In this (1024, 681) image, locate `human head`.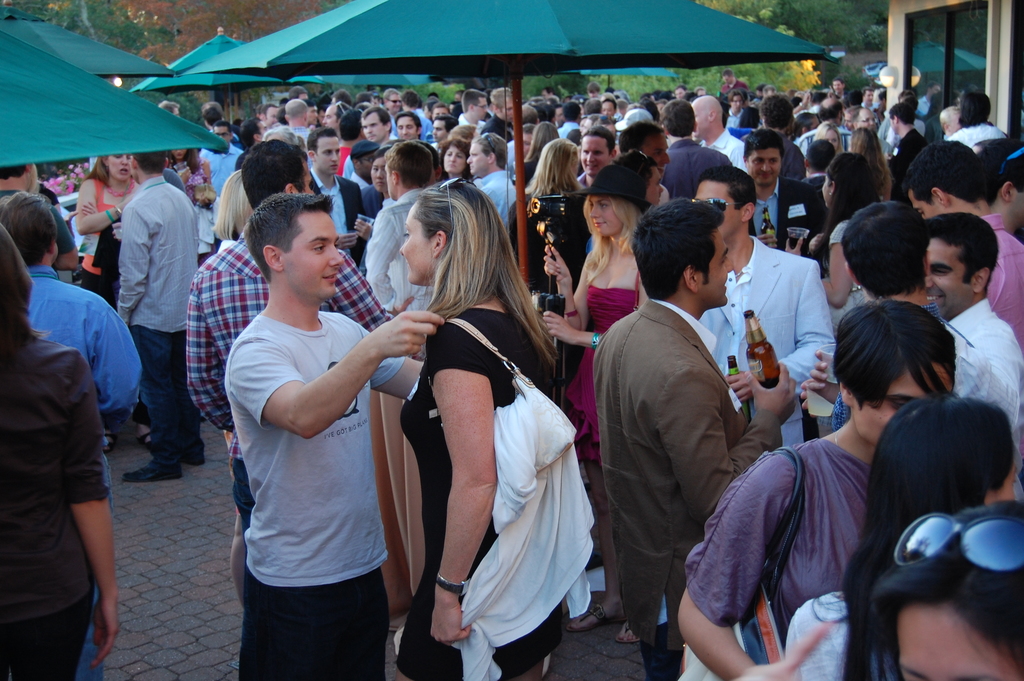
Bounding box: 575, 123, 614, 173.
